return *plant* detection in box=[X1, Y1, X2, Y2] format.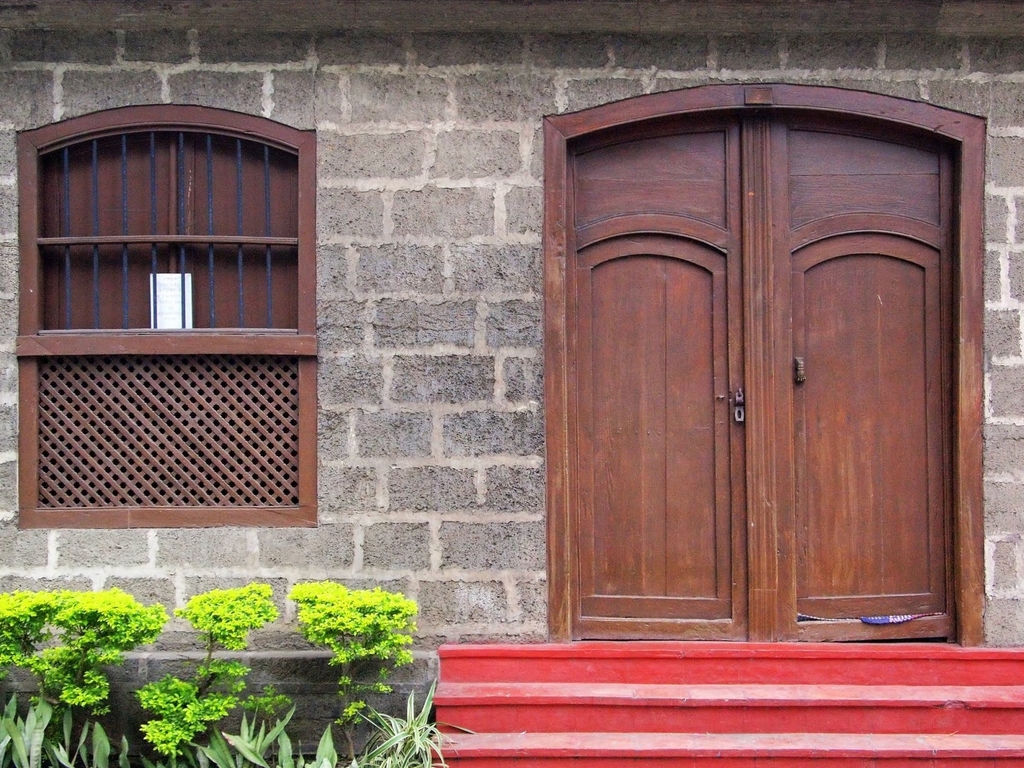
box=[0, 689, 116, 767].
